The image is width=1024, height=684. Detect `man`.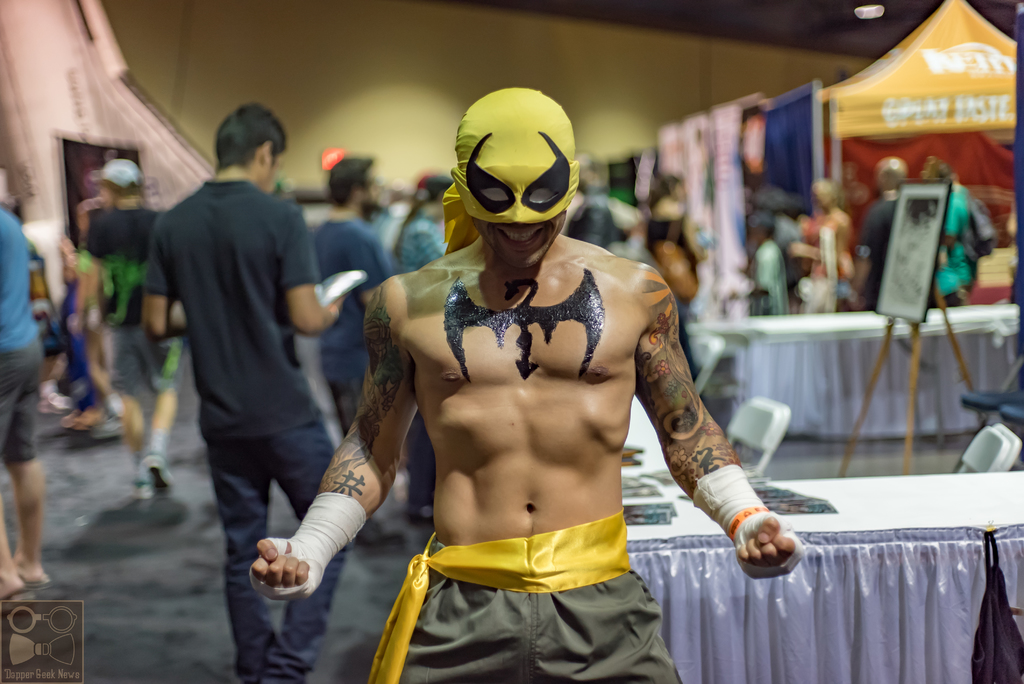
Detection: {"x1": 314, "y1": 151, "x2": 404, "y2": 431}.
